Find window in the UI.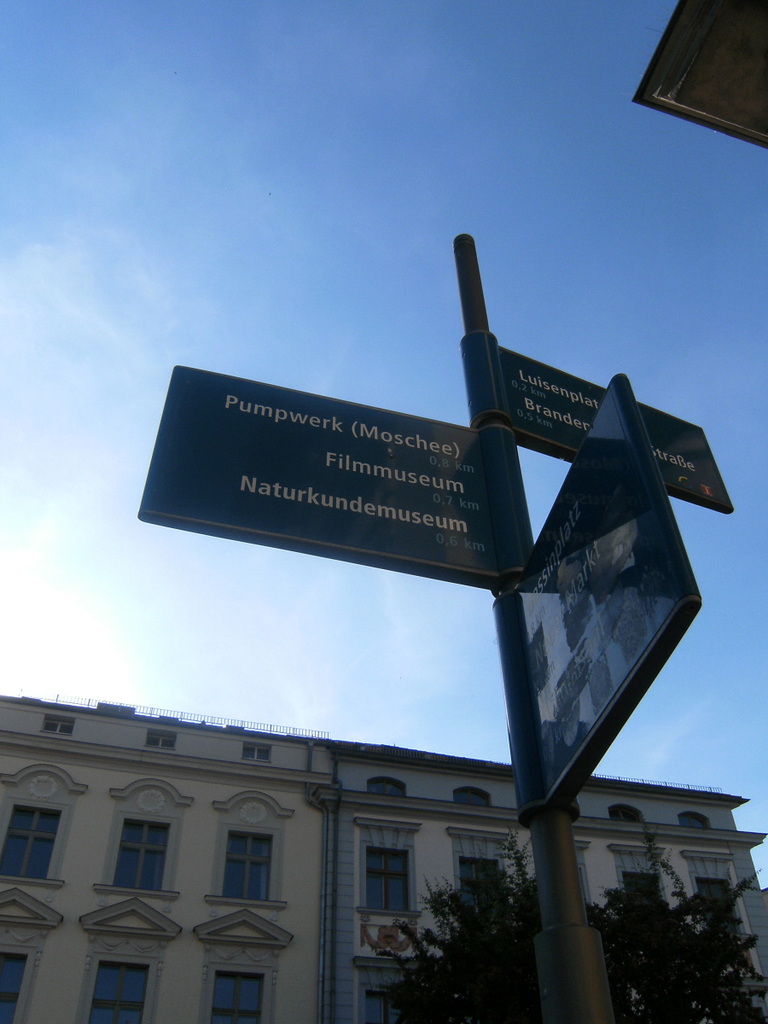
UI element at <bbox>454, 832, 509, 921</bbox>.
